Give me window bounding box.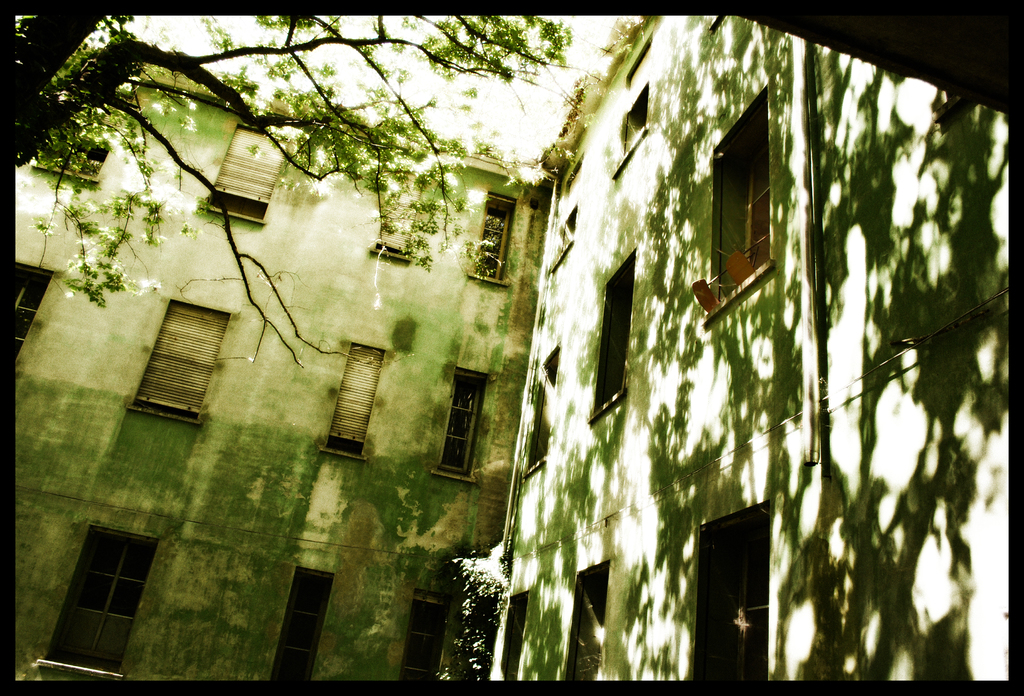
region(524, 350, 553, 479).
